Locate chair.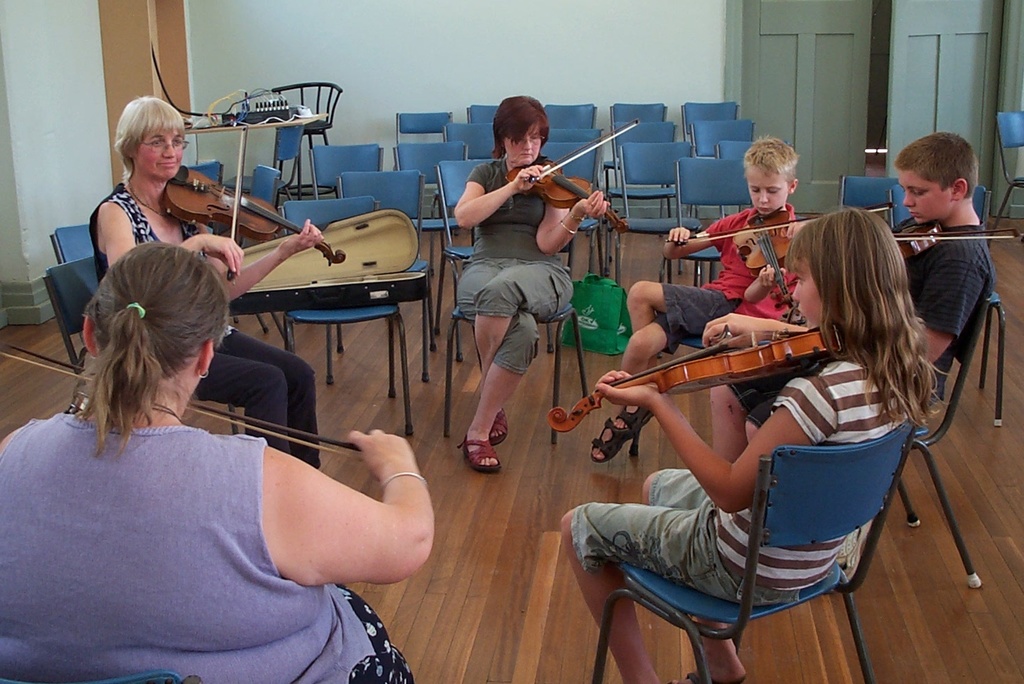
Bounding box: region(607, 100, 670, 183).
